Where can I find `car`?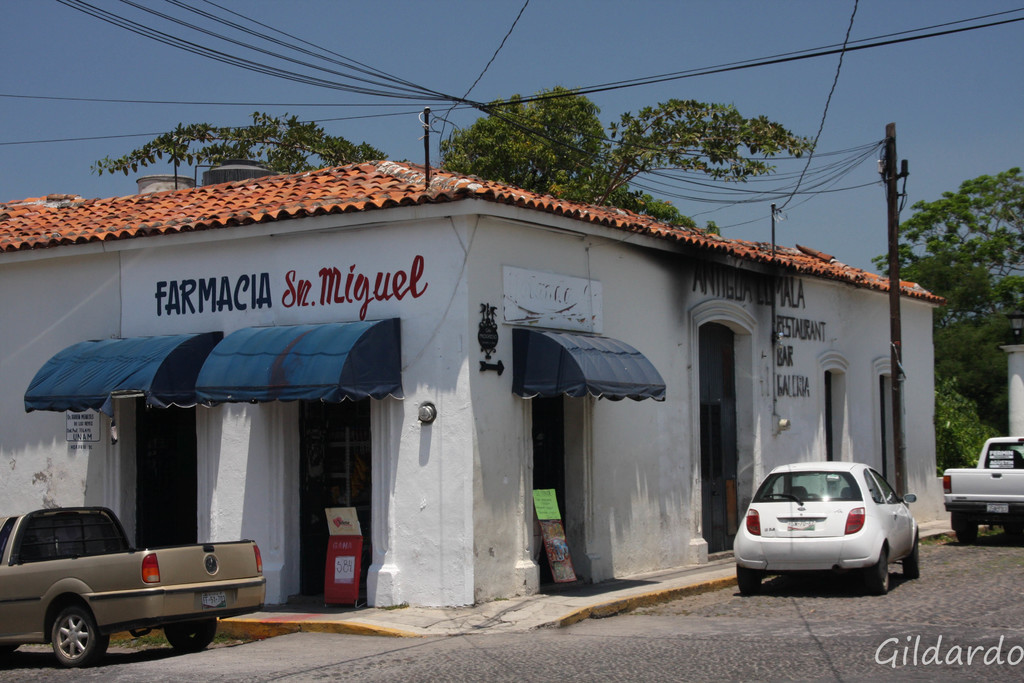
You can find it at x1=732 y1=458 x2=918 y2=593.
